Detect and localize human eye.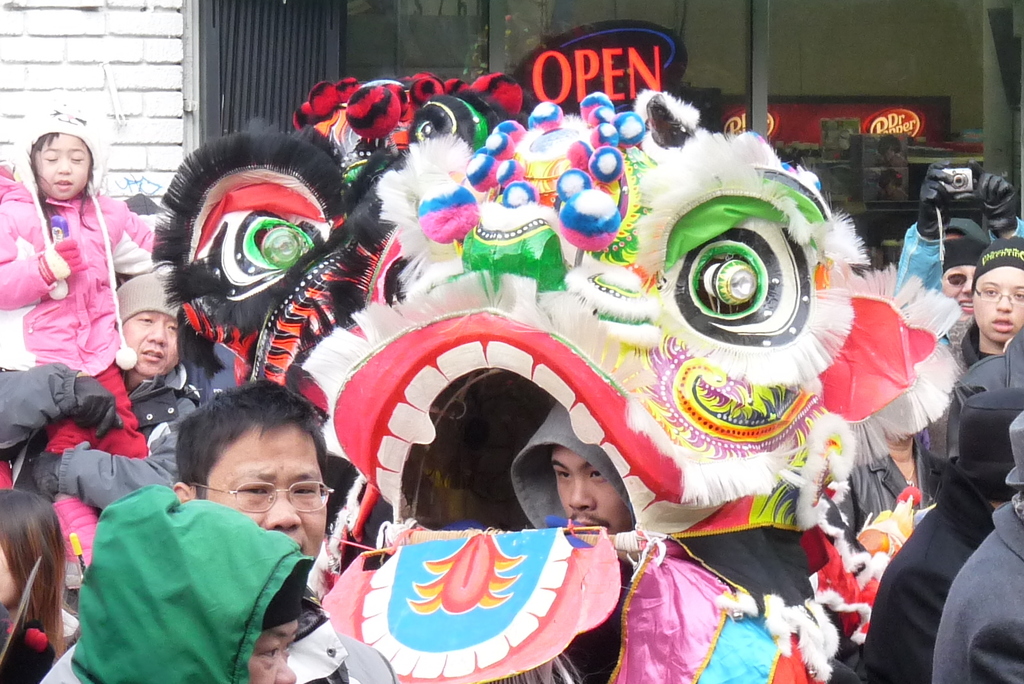
Localized at bbox(984, 285, 1001, 297).
